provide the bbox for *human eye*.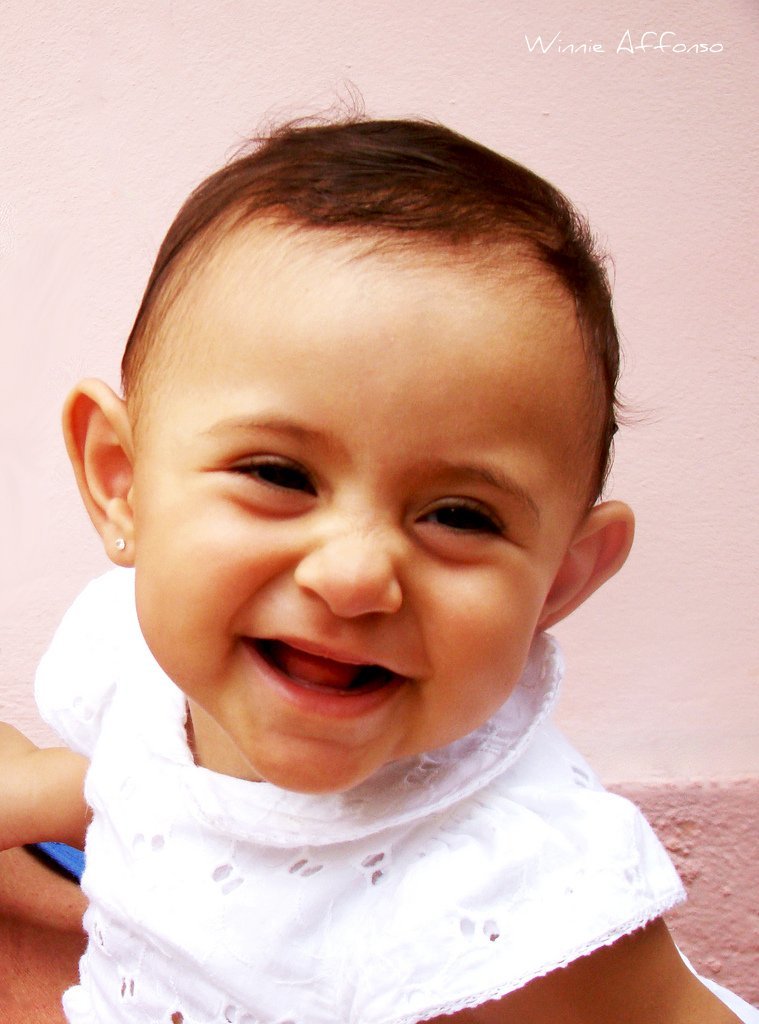
detection(216, 445, 316, 519).
